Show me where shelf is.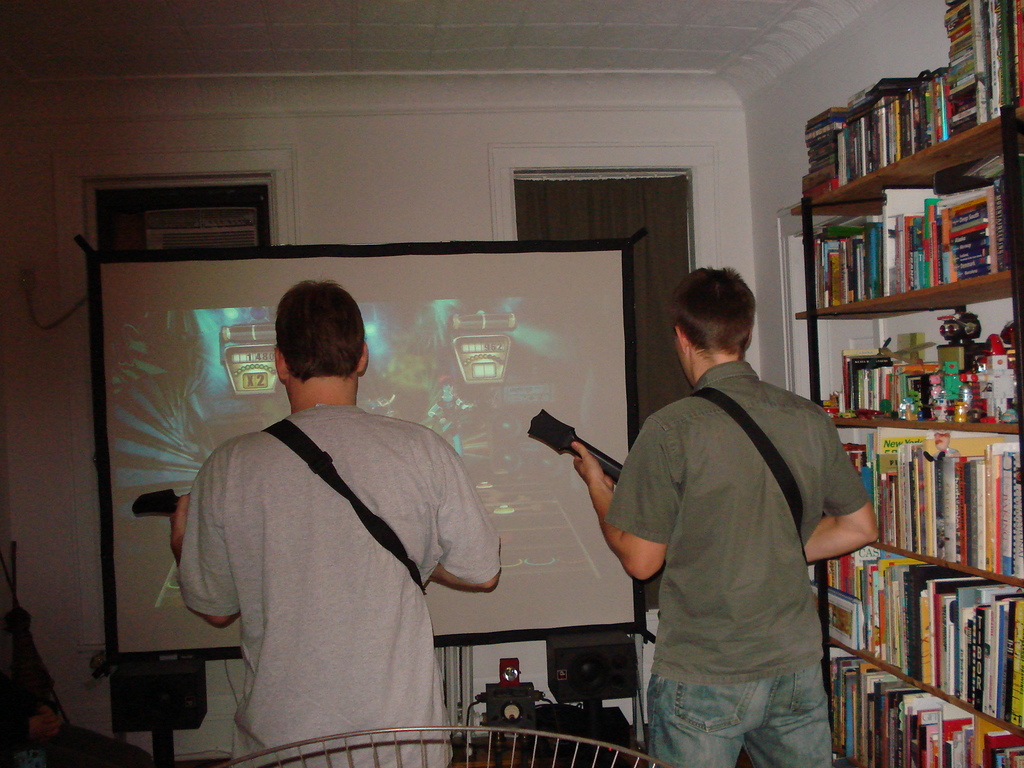
shelf is at bbox(833, 643, 1023, 767).
